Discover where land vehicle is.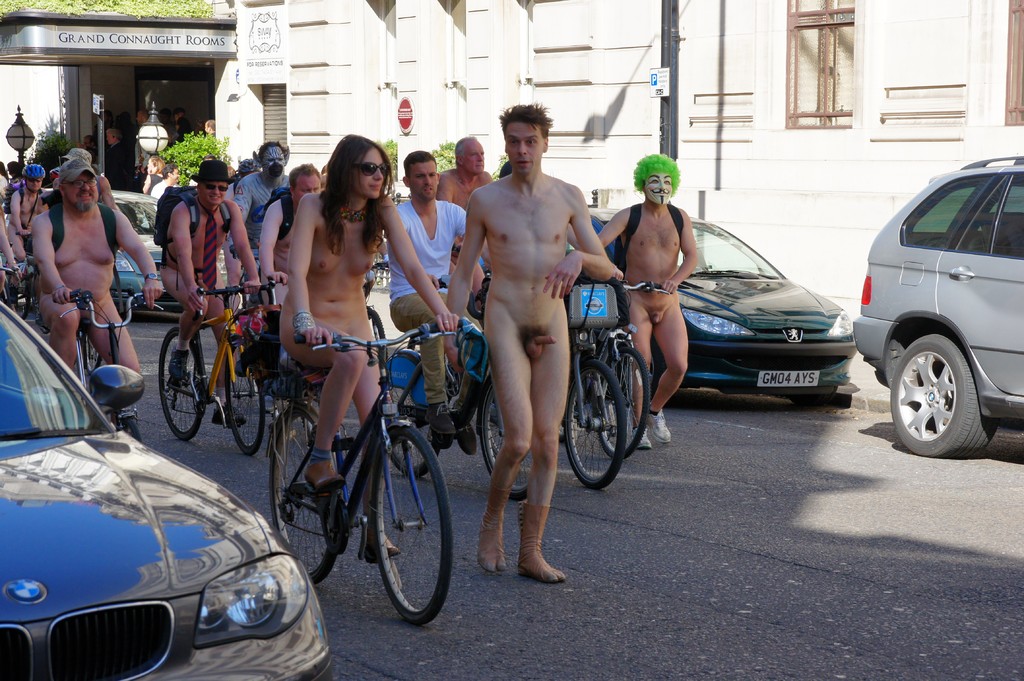
Discovered at rect(266, 328, 458, 627).
